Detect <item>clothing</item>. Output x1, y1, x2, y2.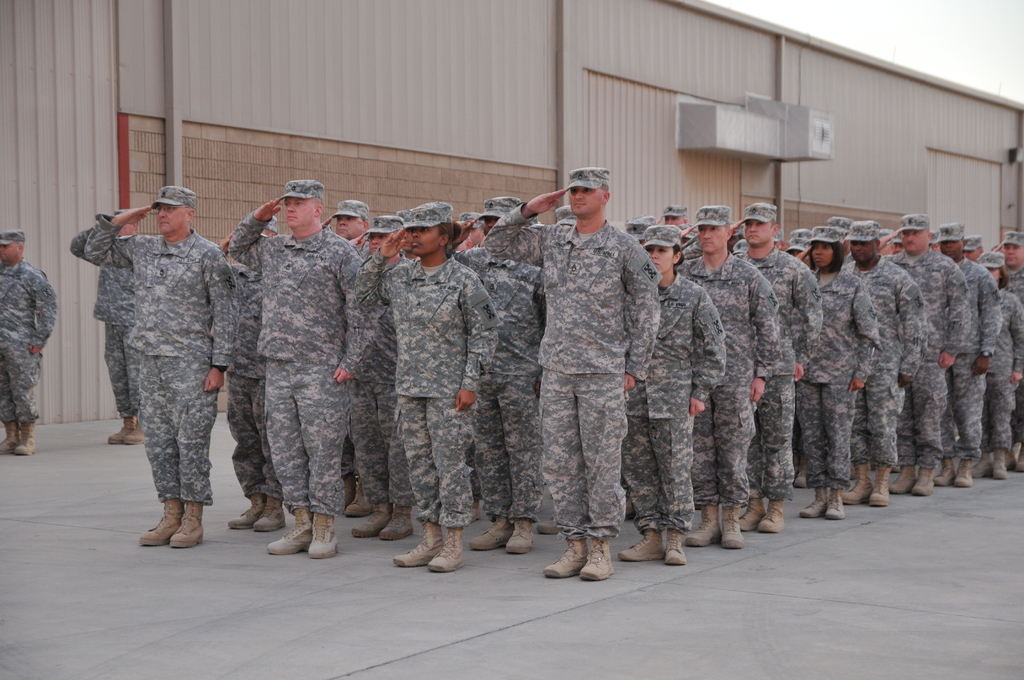
83, 214, 237, 512.
